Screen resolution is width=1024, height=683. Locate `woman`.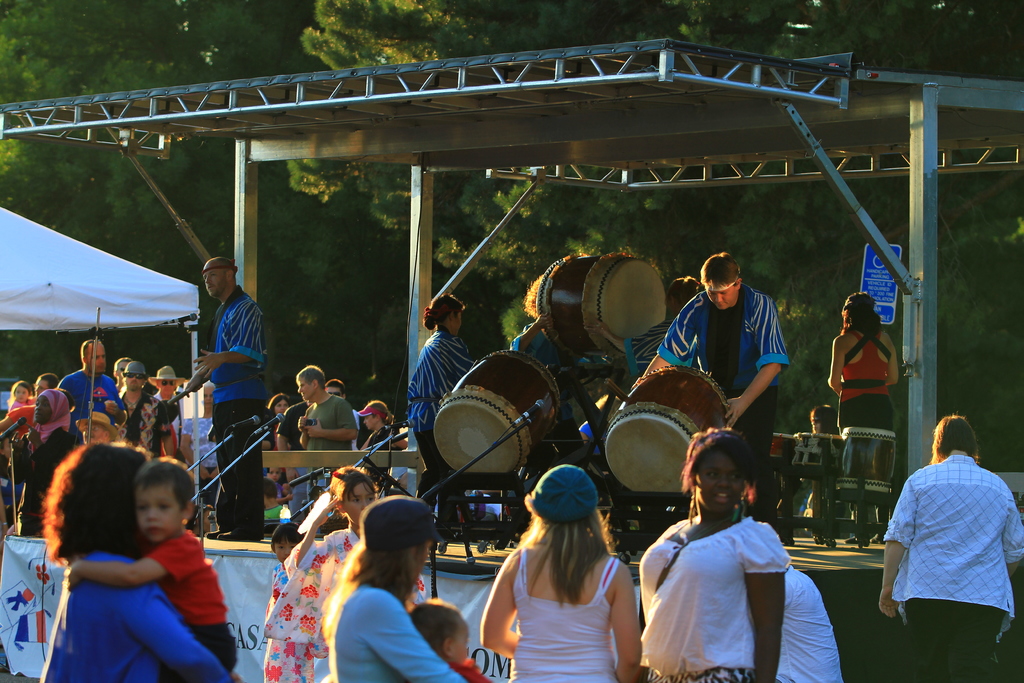
826/290/897/431.
